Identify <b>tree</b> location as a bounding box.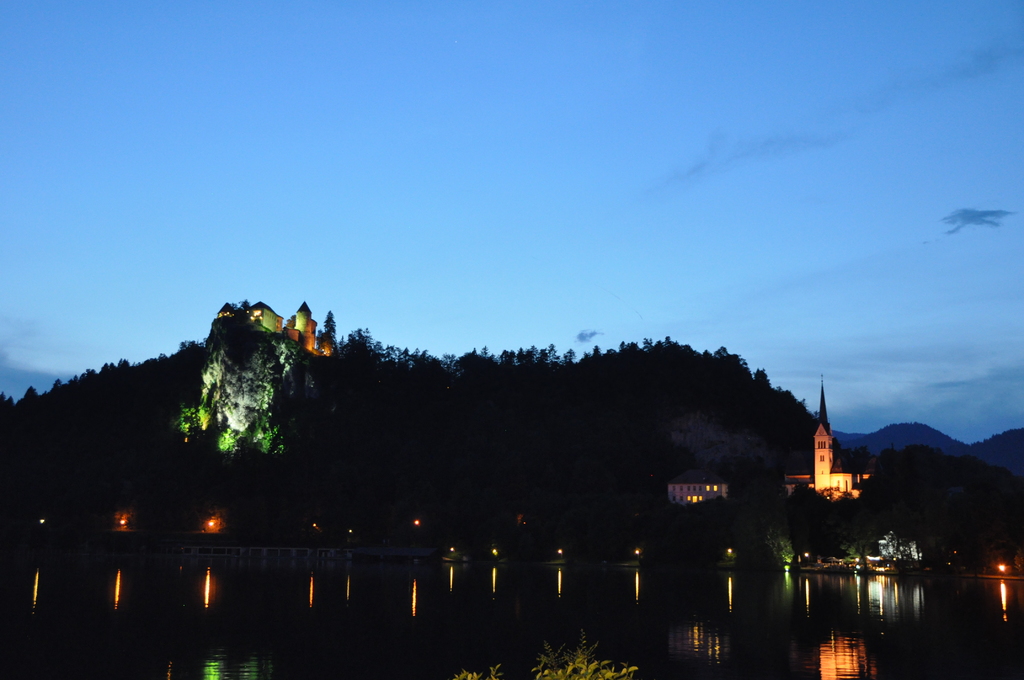
x1=323 y1=306 x2=335 y2=352.
